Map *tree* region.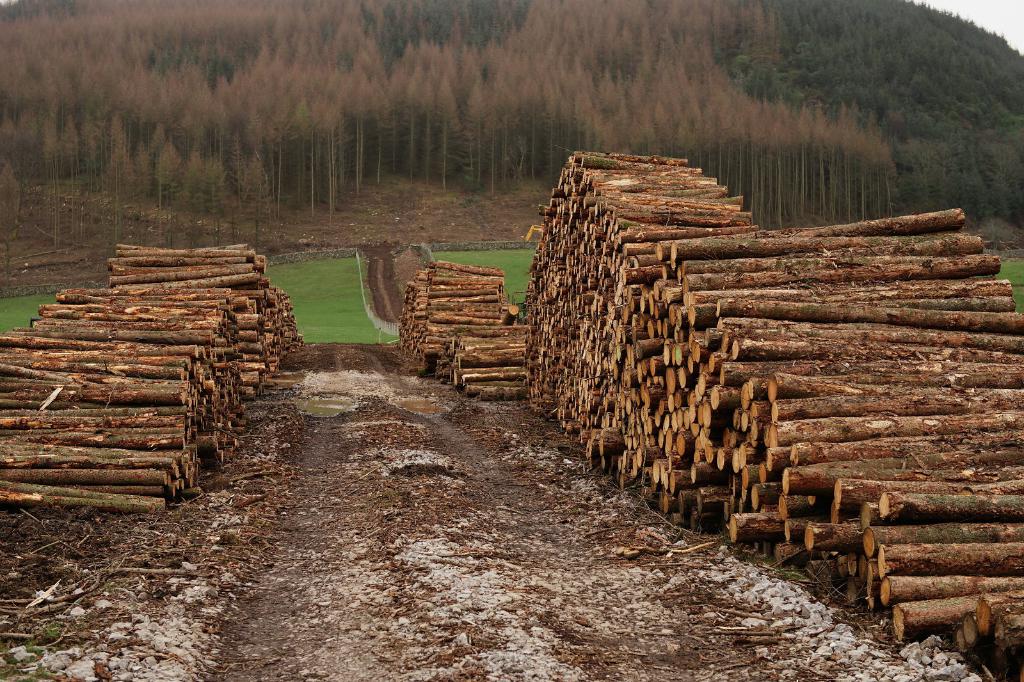
Mapped to (x1=144, y1=134, x2=191, y2=228).
